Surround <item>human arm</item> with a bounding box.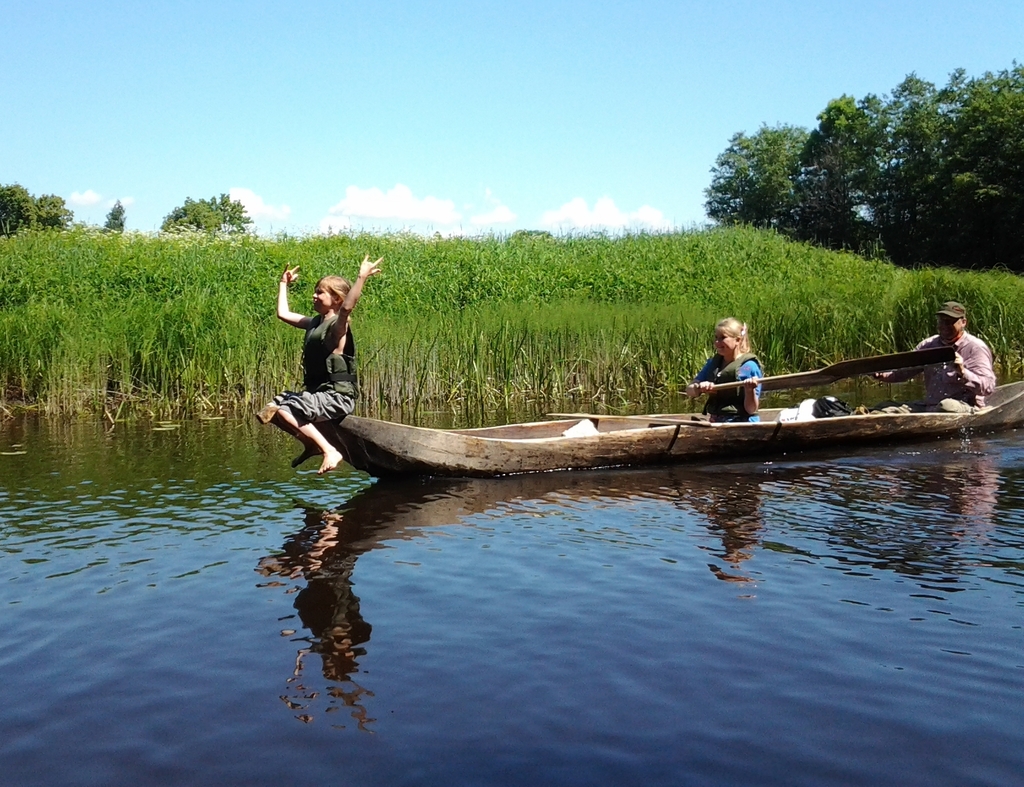
[left=948, top=352, right=996, bottom=394].
